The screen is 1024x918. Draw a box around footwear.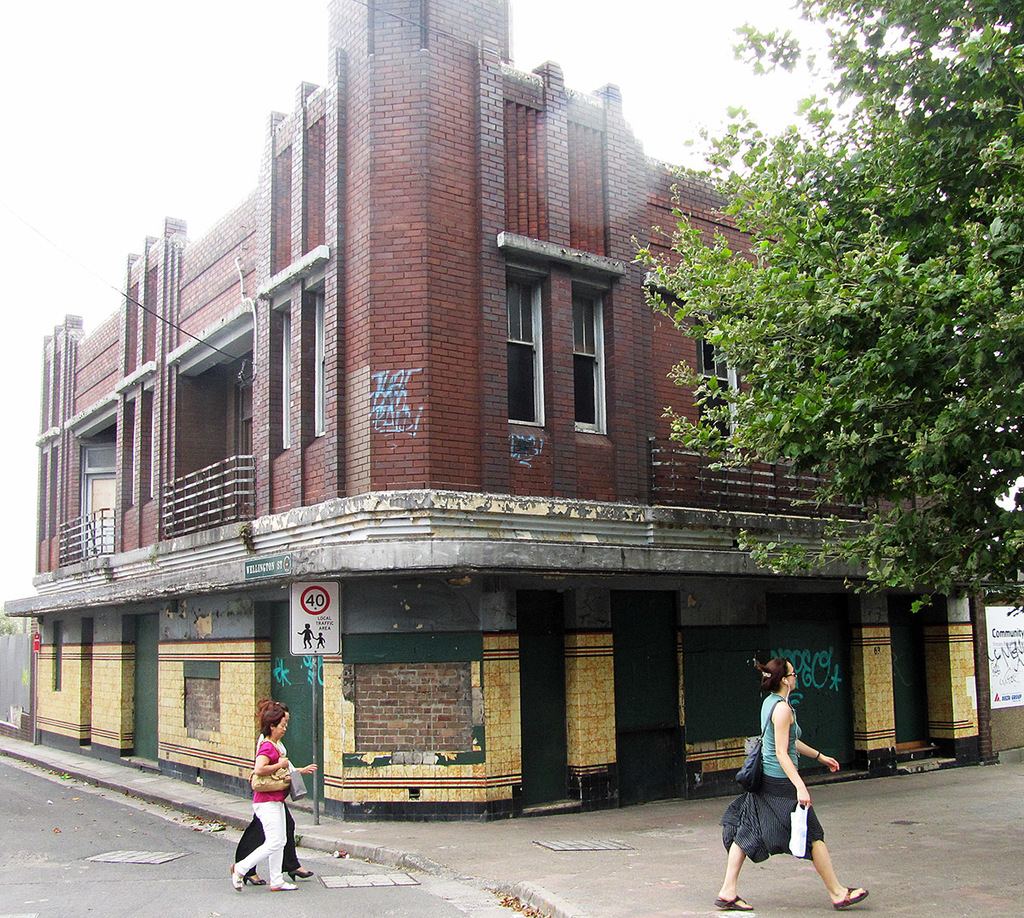
{"x1": 273, "y1": 877, "x2": 297, "y2": 893}.
